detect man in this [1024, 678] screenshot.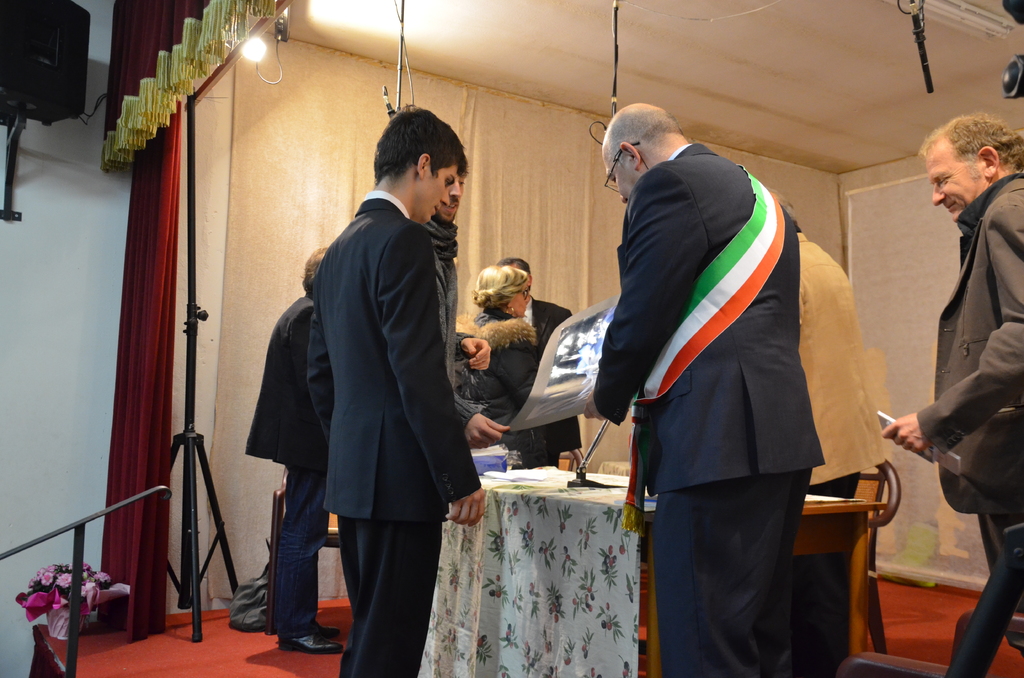
Detection: l=243, t=246, r=355, b=654.
